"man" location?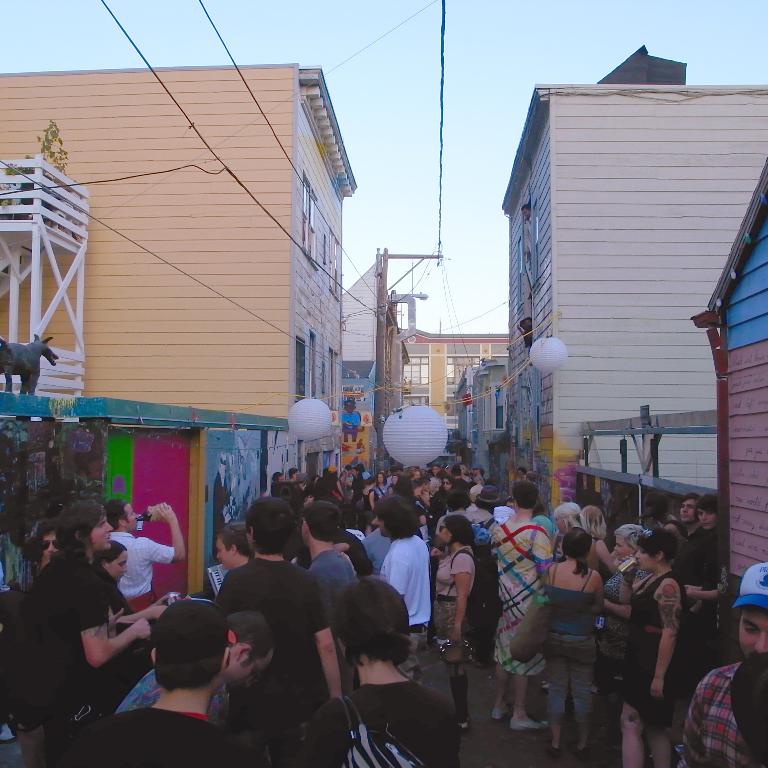
{"left": 298, "top": 479, "right": 373, "bottom": 573}
